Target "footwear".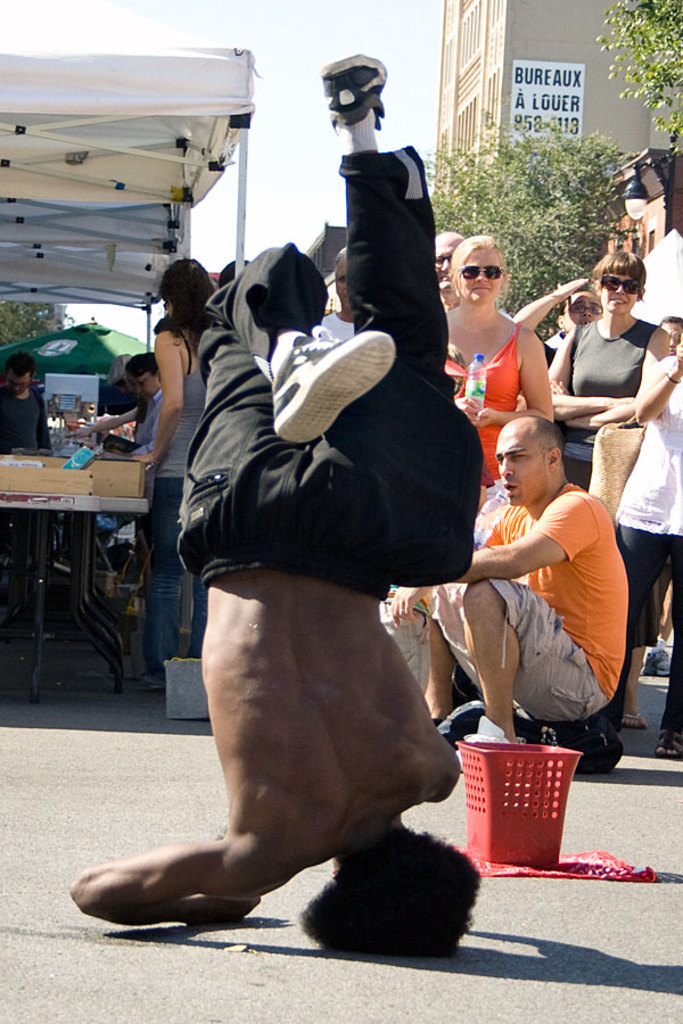
Target region: select_region(442, 711, 511, 777).
